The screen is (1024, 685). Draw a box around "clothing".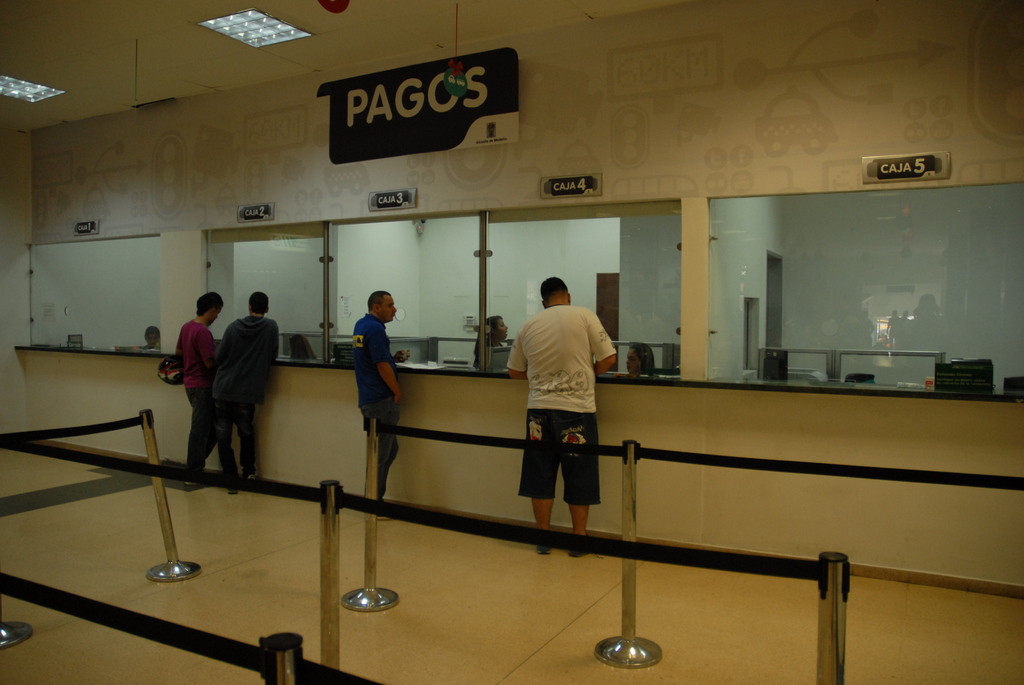
(349, 304, 406, 501).
